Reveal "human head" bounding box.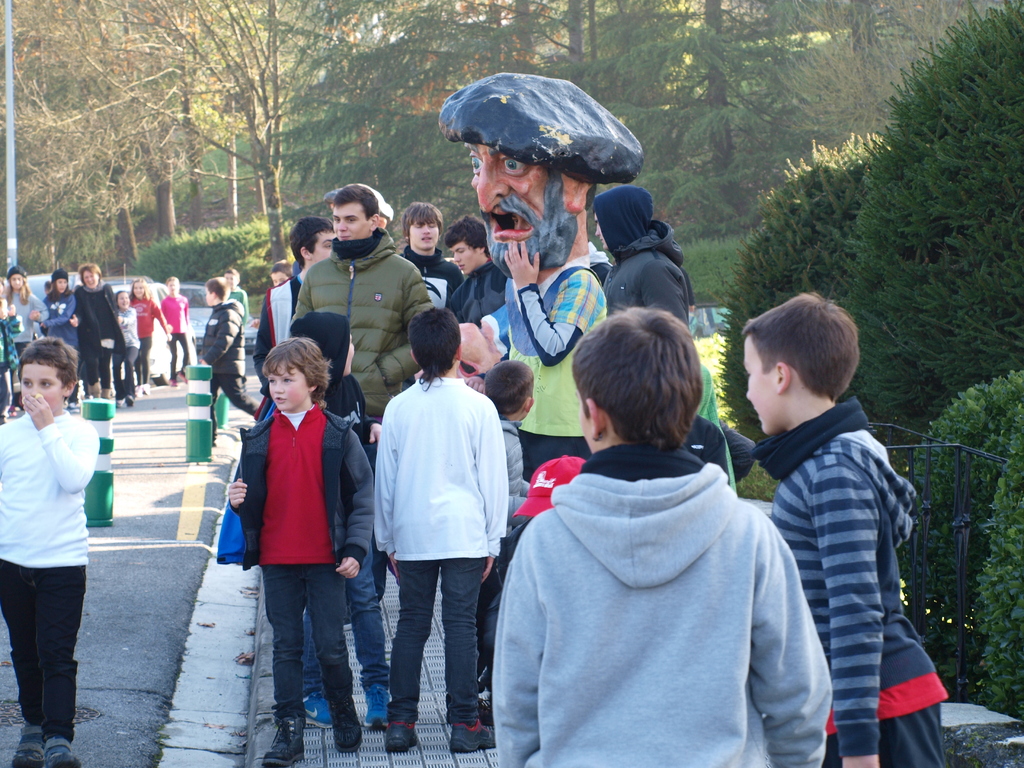
Revealed: (407, 307, 461, 382).
